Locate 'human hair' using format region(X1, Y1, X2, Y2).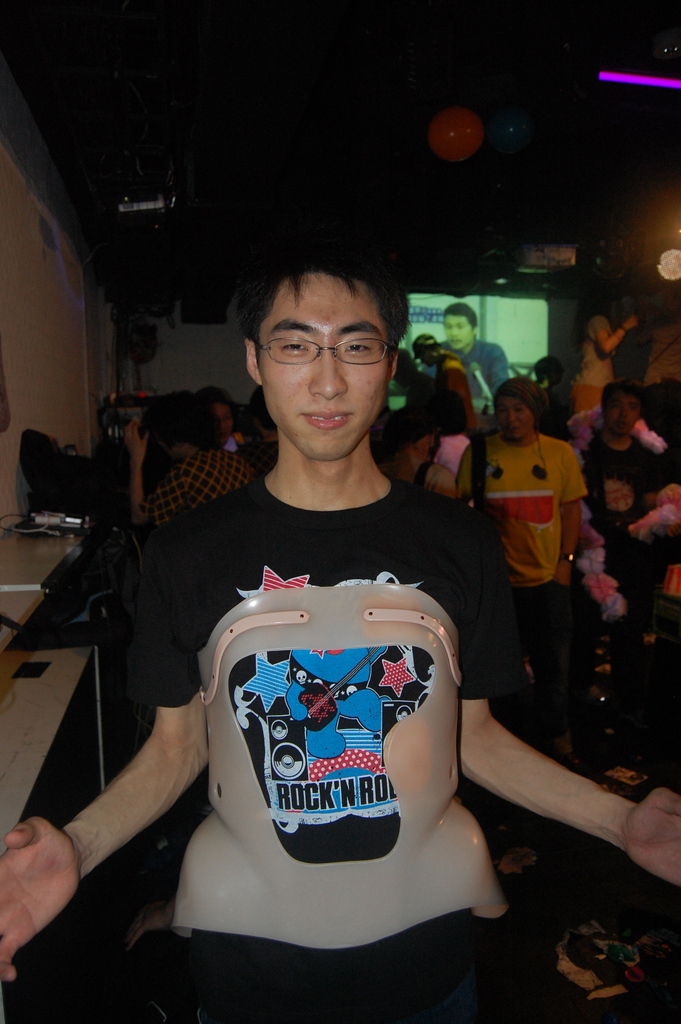
region(496, 397, 545, 471).
